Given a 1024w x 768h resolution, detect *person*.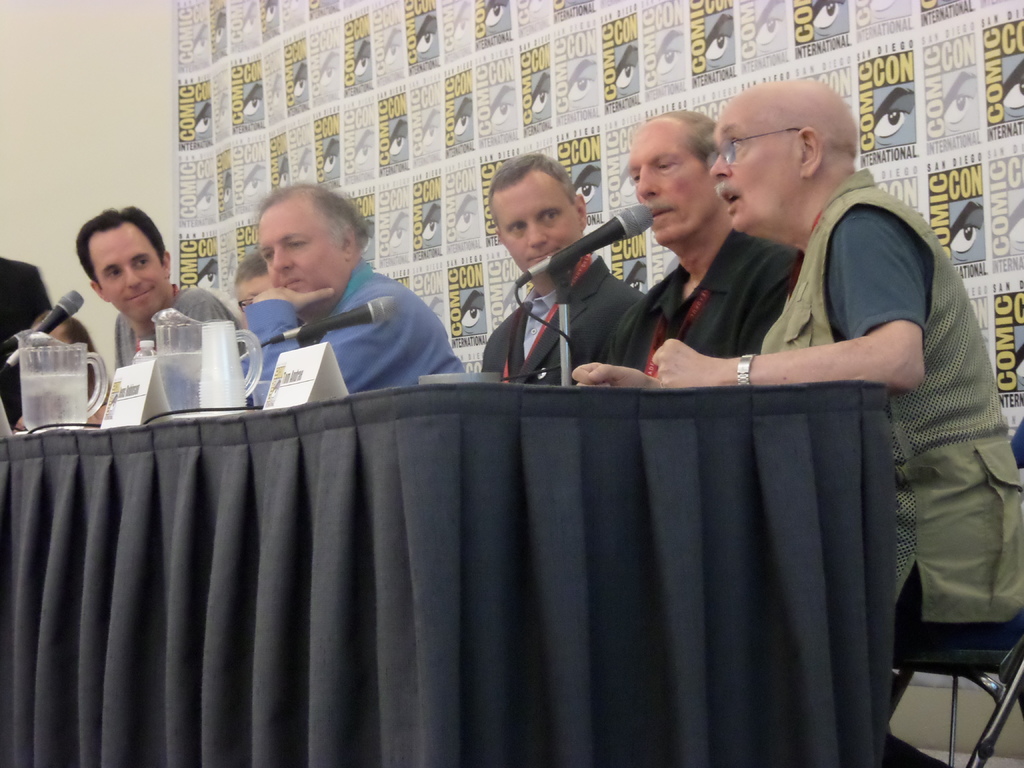
[78, 206, 249, 426].
